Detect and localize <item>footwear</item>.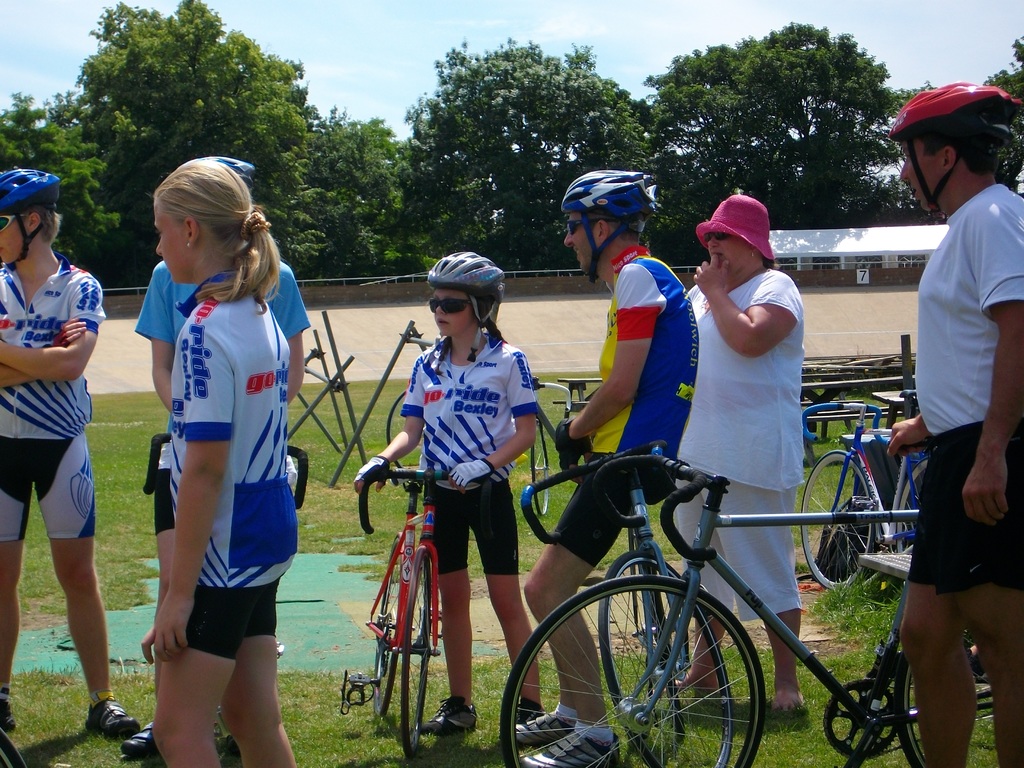
Localized at 80, 705, 134, 734.
